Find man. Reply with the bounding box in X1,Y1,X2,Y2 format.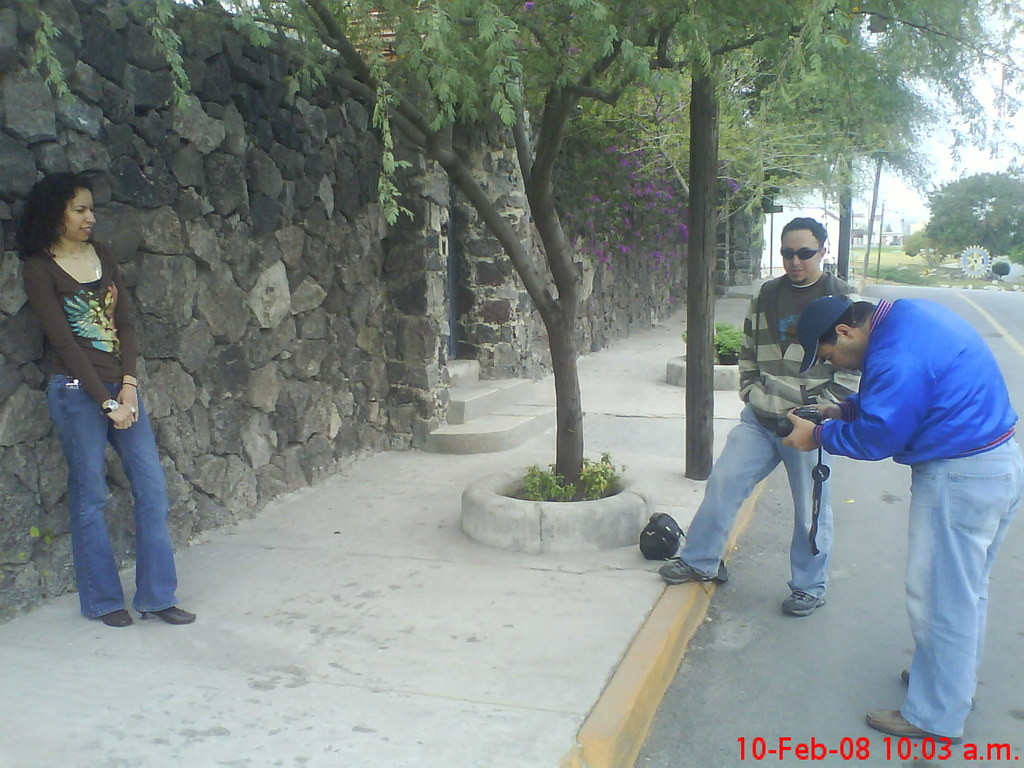
779,294,1023,742.
